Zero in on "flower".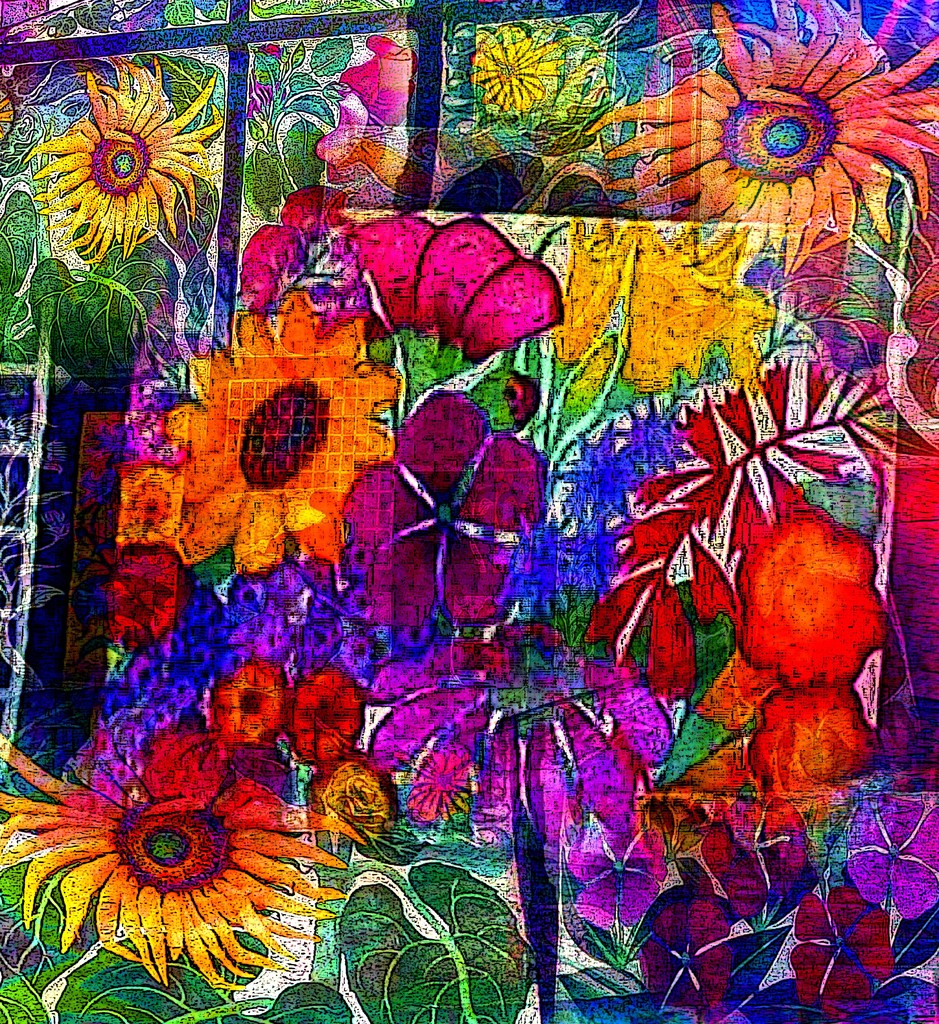
Zeroed in: 569,814,662,931.
